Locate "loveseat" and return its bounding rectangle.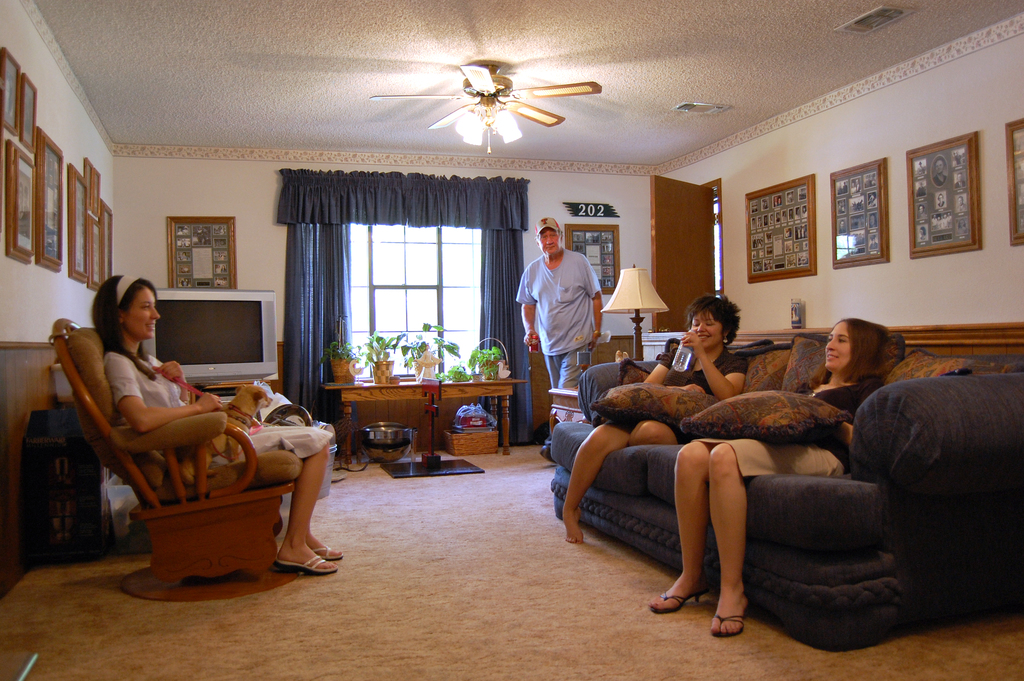
left=547, top=338, right=1023, bottom=653.
